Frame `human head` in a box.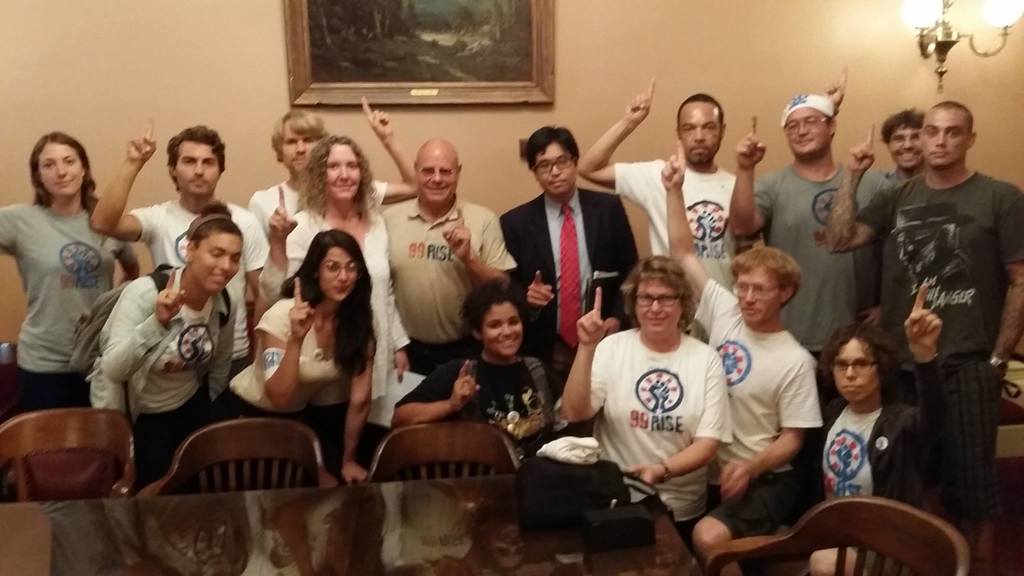
l=530, t=127, r=577, b=200.
